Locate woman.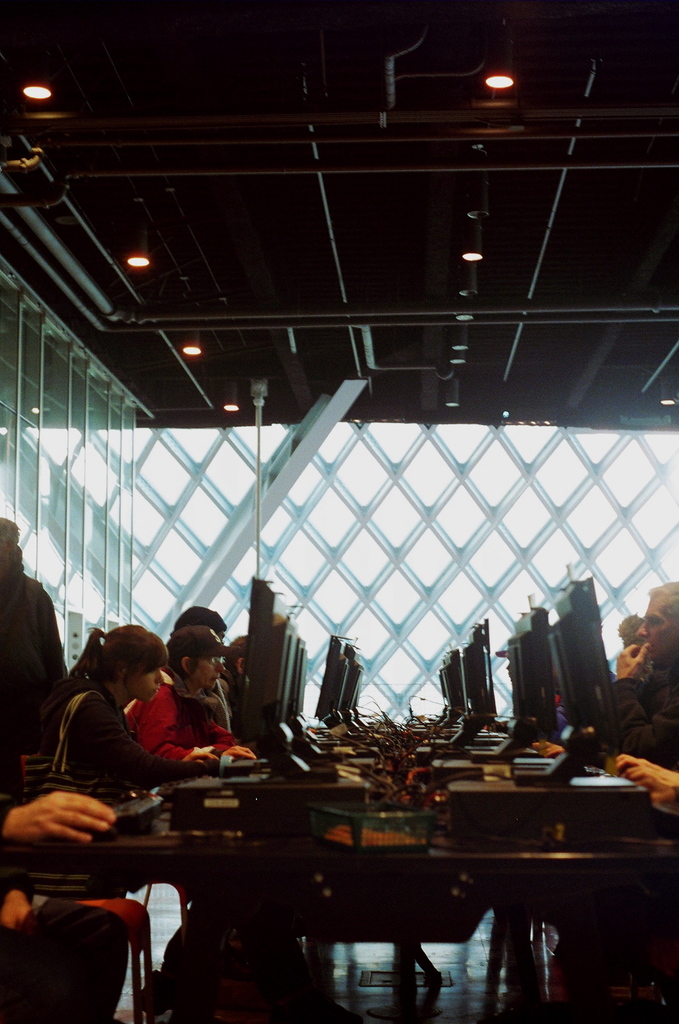
Bounding box: rect(221, 627, 260, 704).
